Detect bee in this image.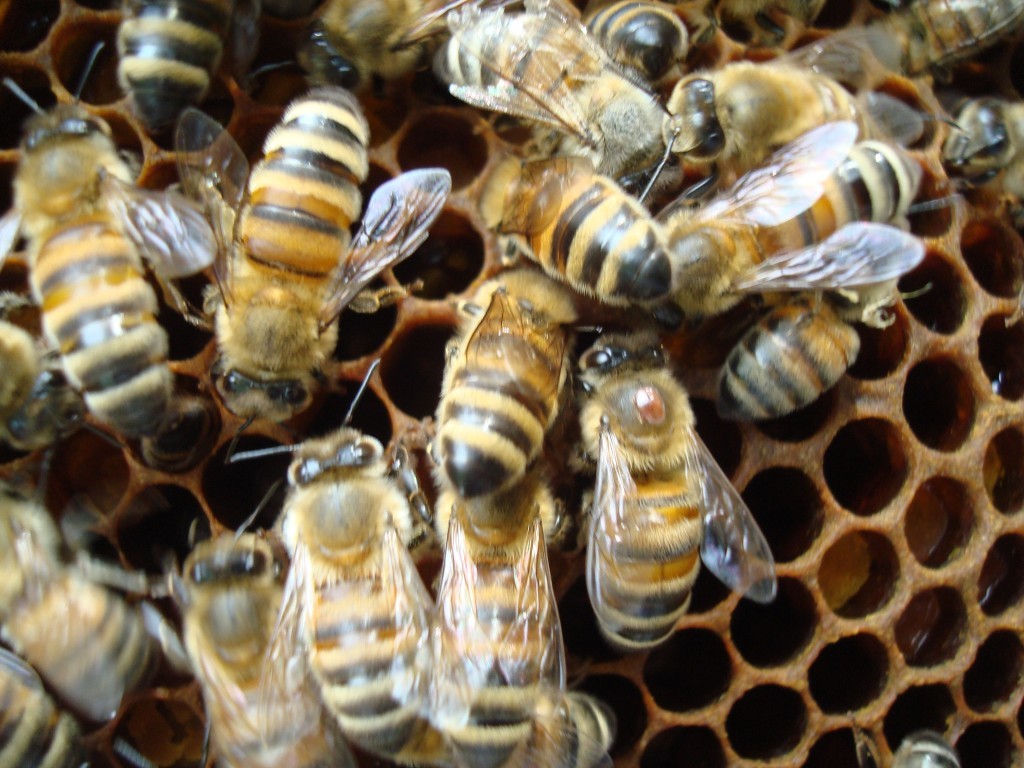
Detection: [left=413, top=434, right=551, bottom=767].
